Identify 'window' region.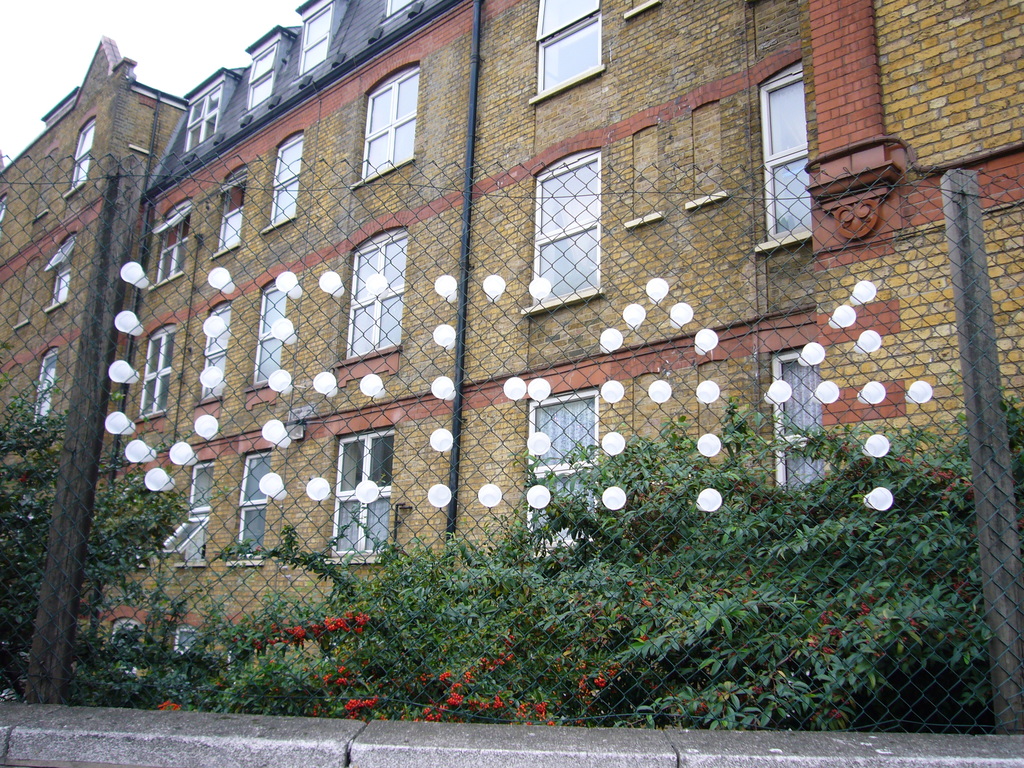
Region: <bbox>345, 223, 406, 362</bbox>.
